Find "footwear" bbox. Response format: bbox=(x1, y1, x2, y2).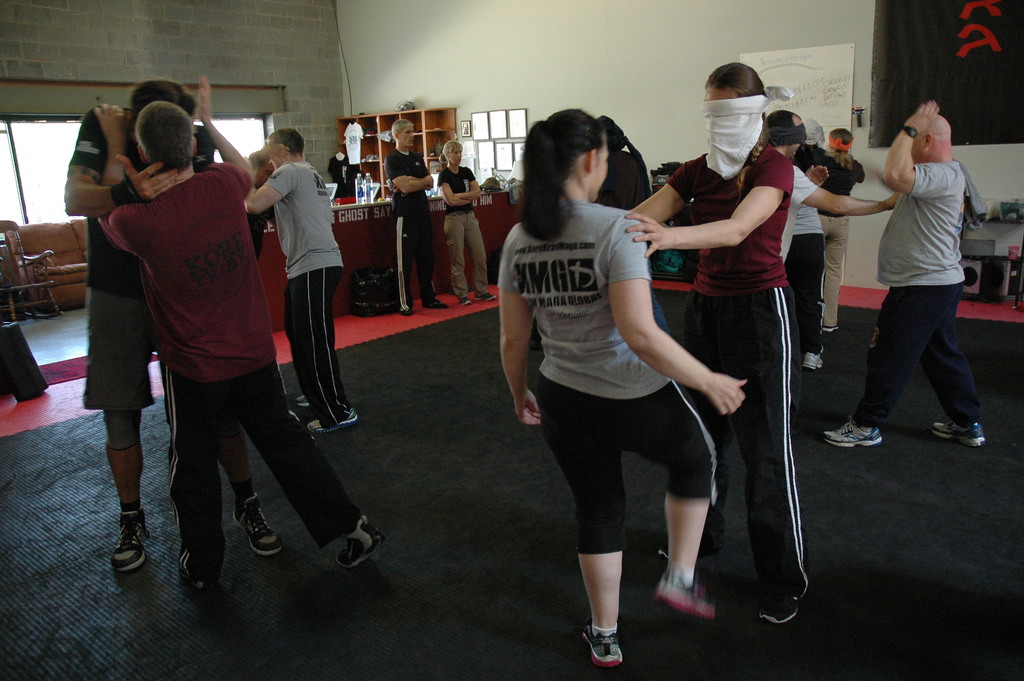
bbox=(932, 416, 982, 446).
